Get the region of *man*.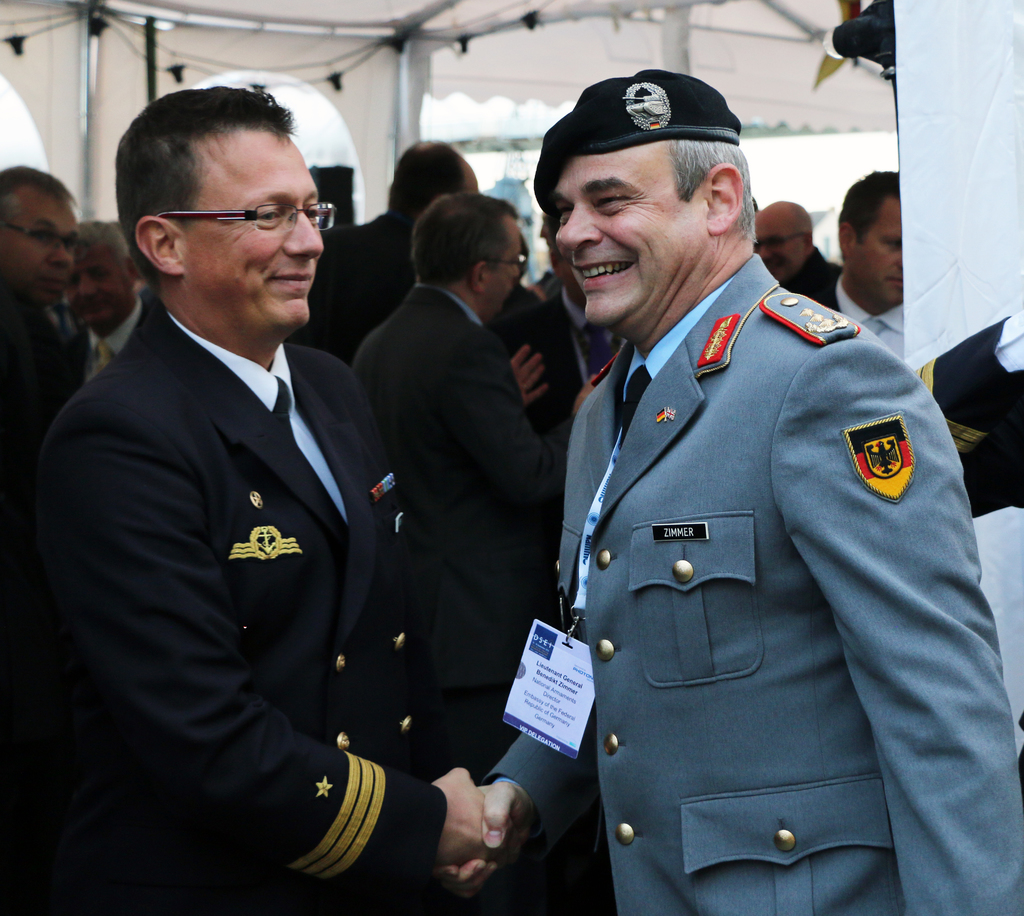
(0, 91, 492, 915).
